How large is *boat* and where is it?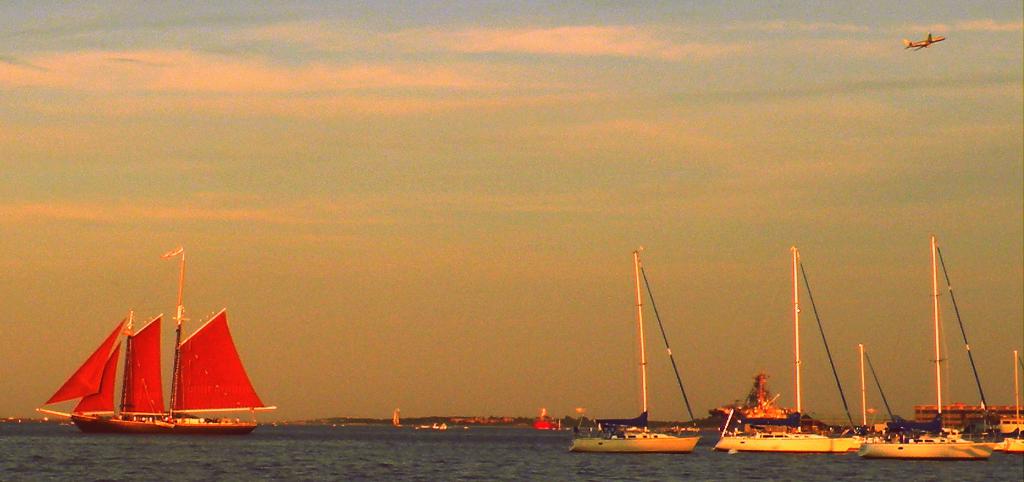
Bounding box: BBox(32, 270, 268, 450).
